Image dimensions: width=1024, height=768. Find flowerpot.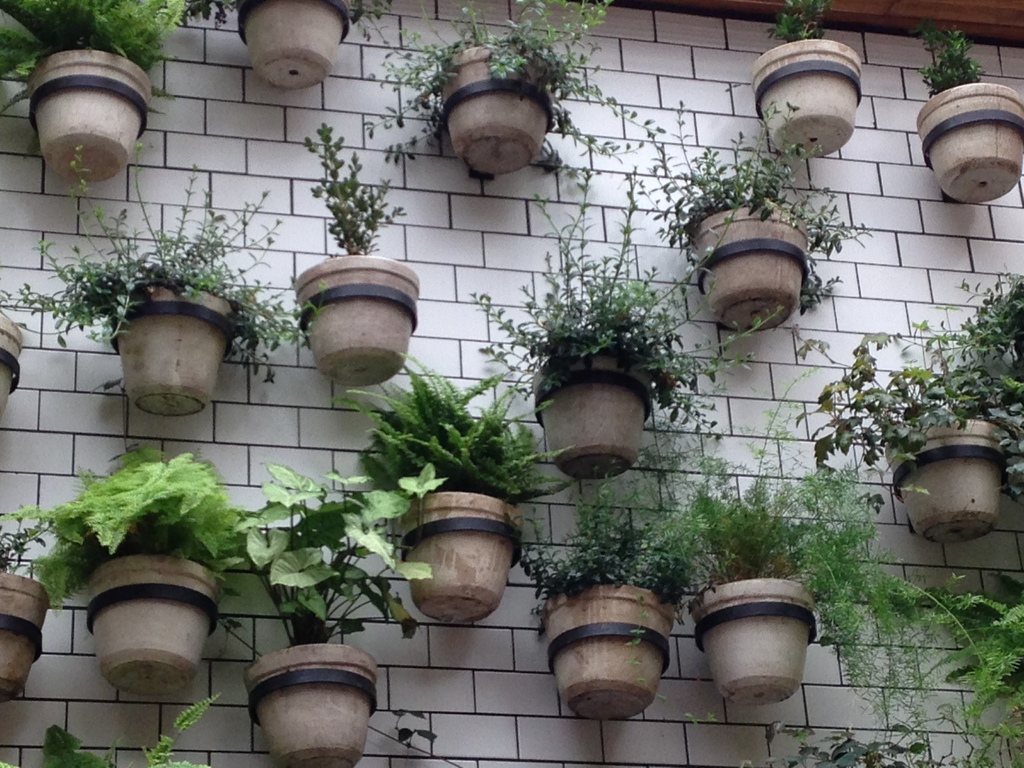
692,575,829,715.
